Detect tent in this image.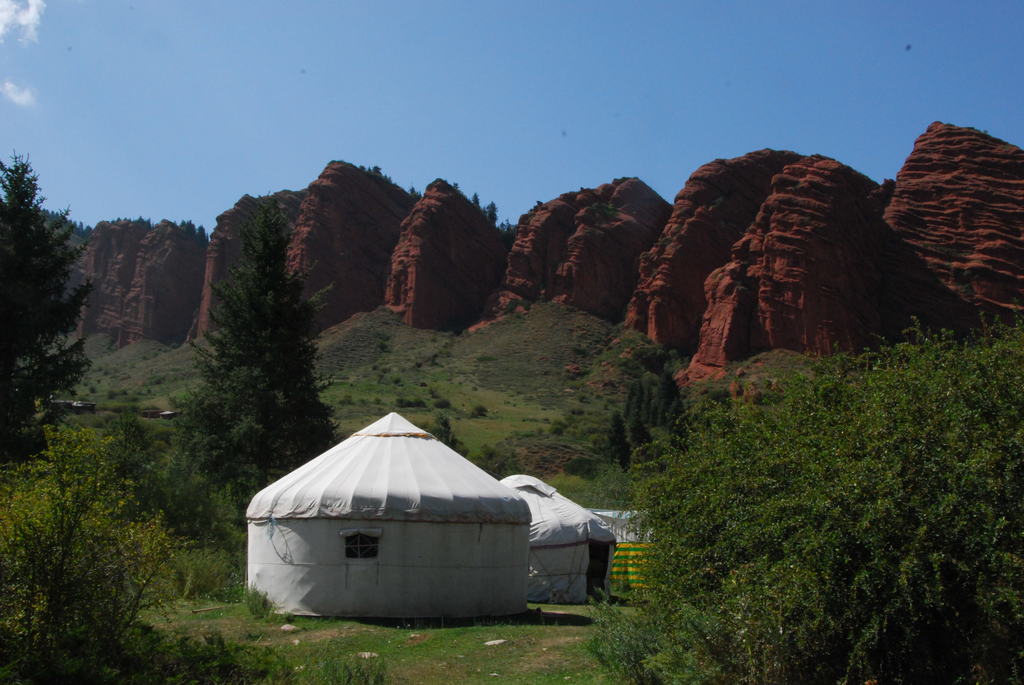
Detection: region(492, 468, 621, 599).
